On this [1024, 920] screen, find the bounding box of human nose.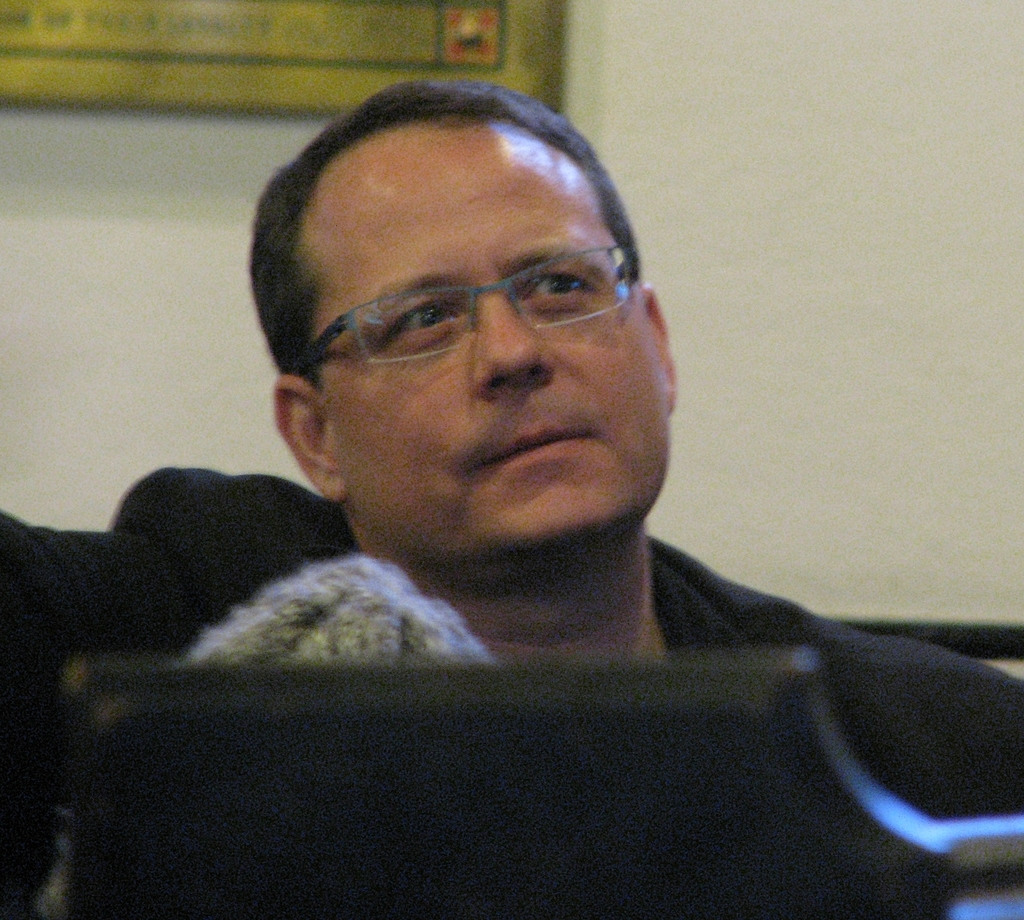
Bounding box: crop(467, 290, 552, 394).
